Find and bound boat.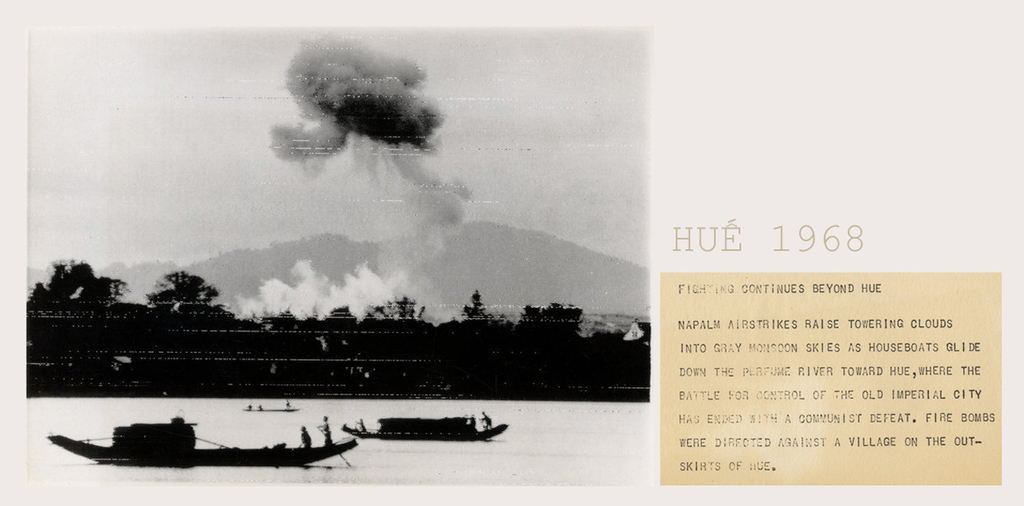
Bound: (341,416,513,445).
